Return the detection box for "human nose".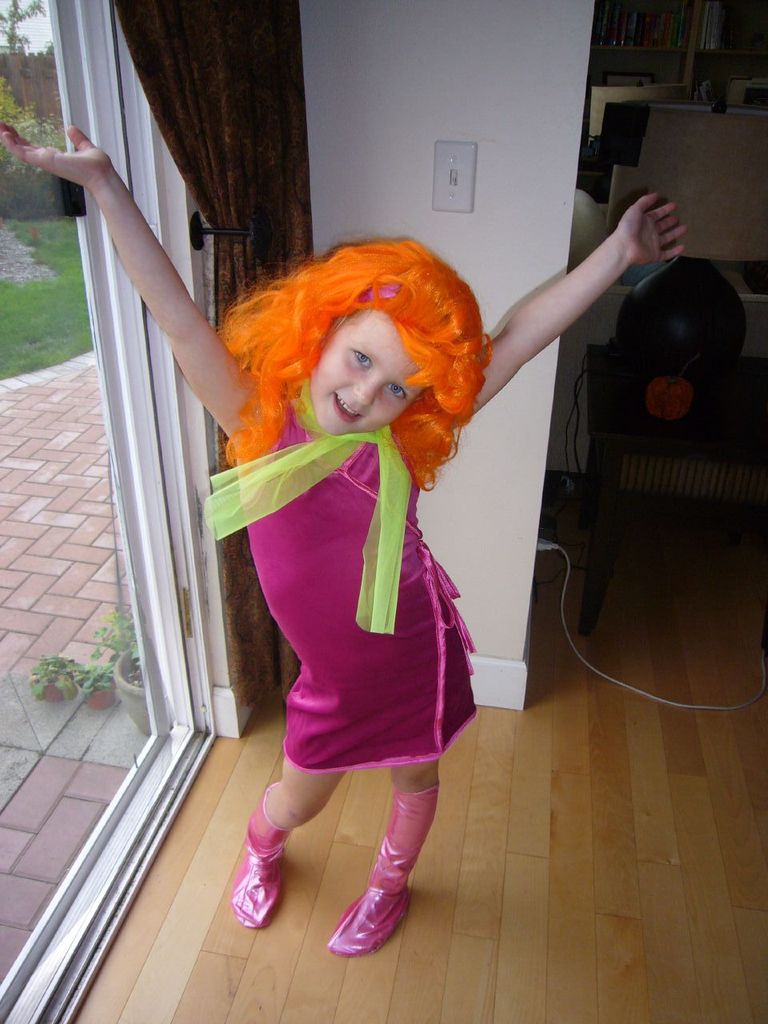
crop(349, 369, 384, 408).
